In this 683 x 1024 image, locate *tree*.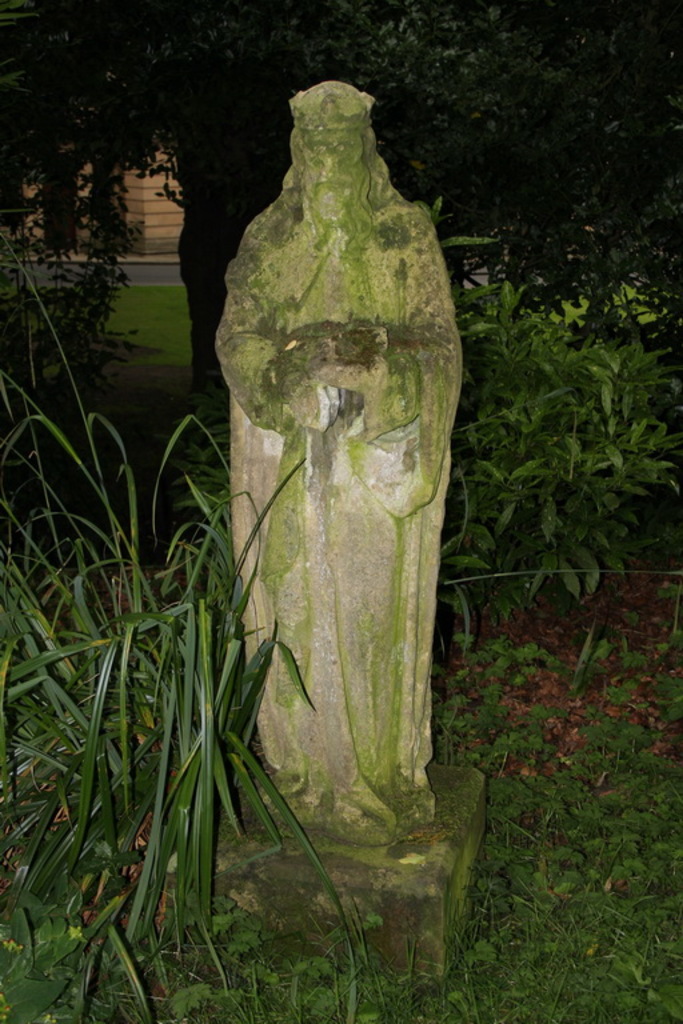
Bounding box: 1:0:674:393.
